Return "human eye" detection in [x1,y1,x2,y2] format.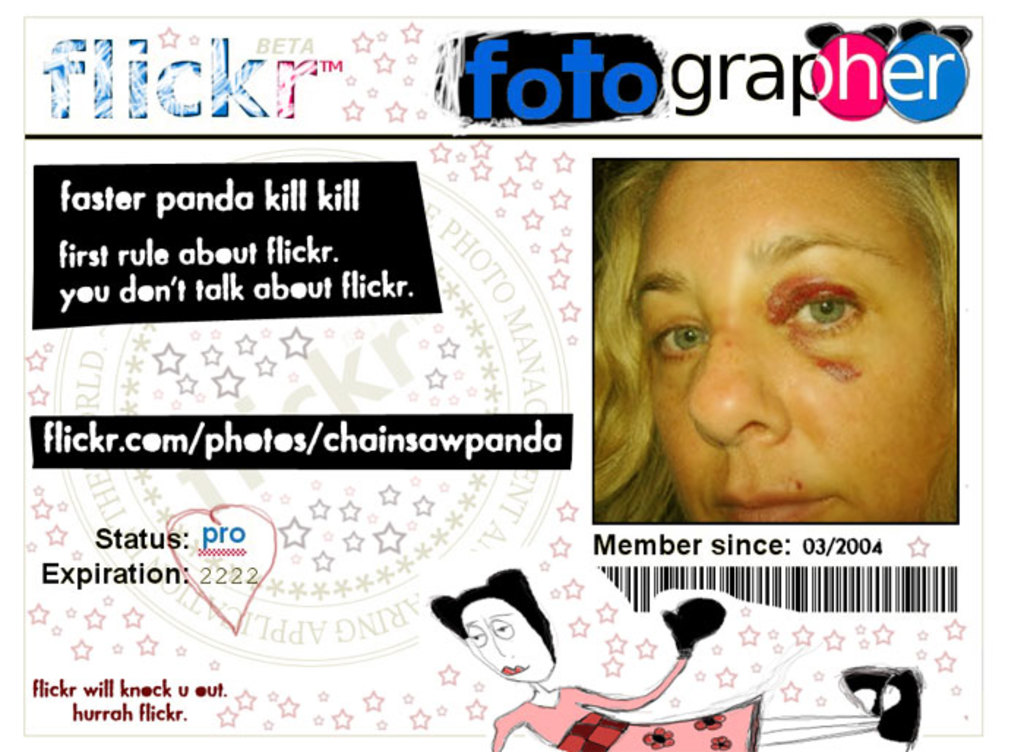
[647,312,709,358].
